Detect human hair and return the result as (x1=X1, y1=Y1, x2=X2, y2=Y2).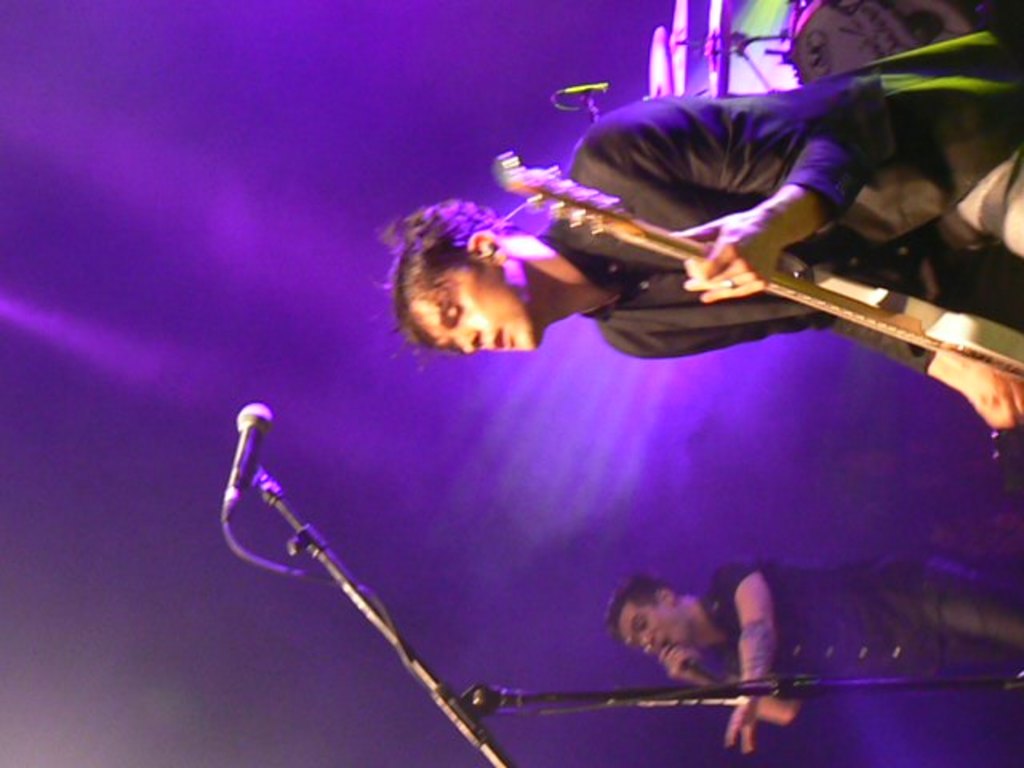
(x1=382, y1=192, x2=550, y2=366).
